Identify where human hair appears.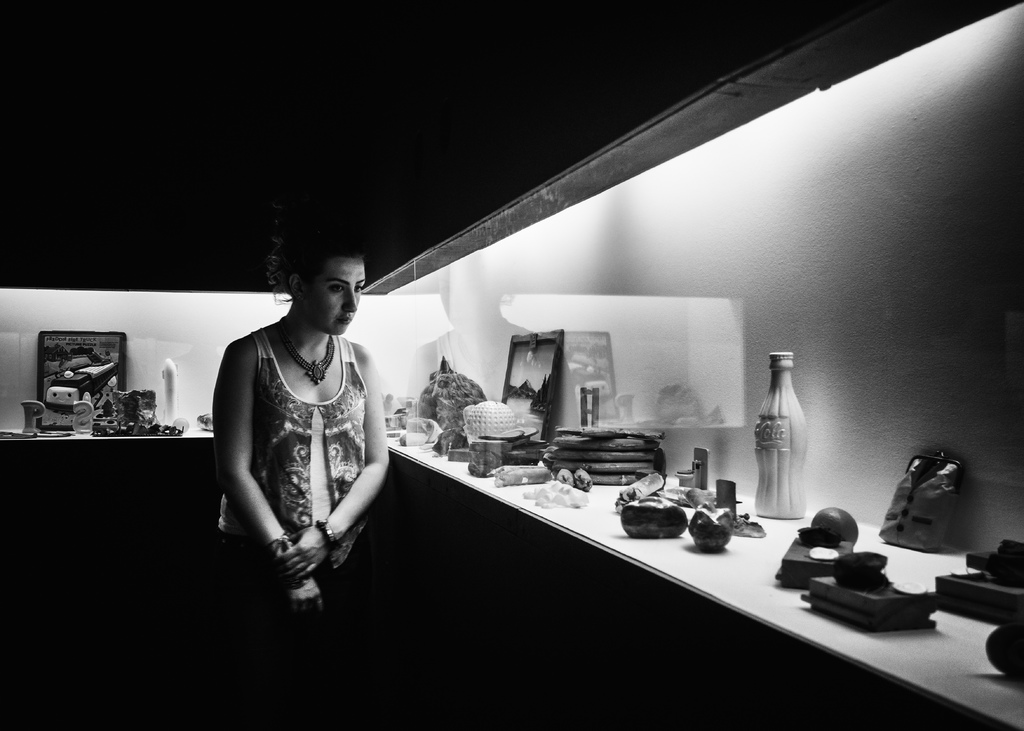
Appears at [269,216,382,296].
